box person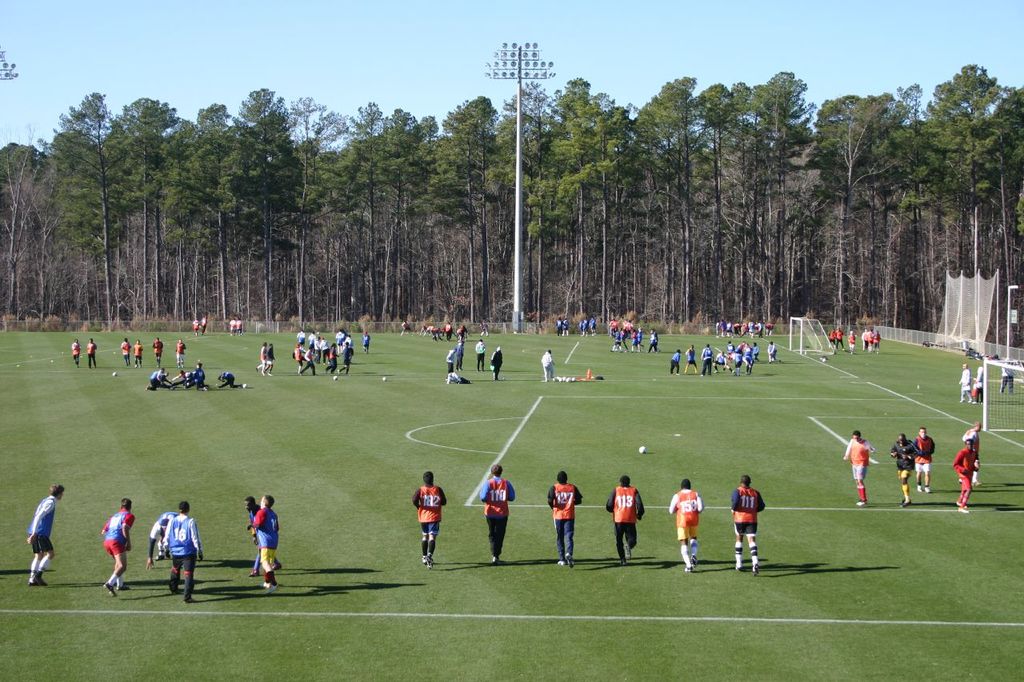
Rect(701, 342, 715, 381)
